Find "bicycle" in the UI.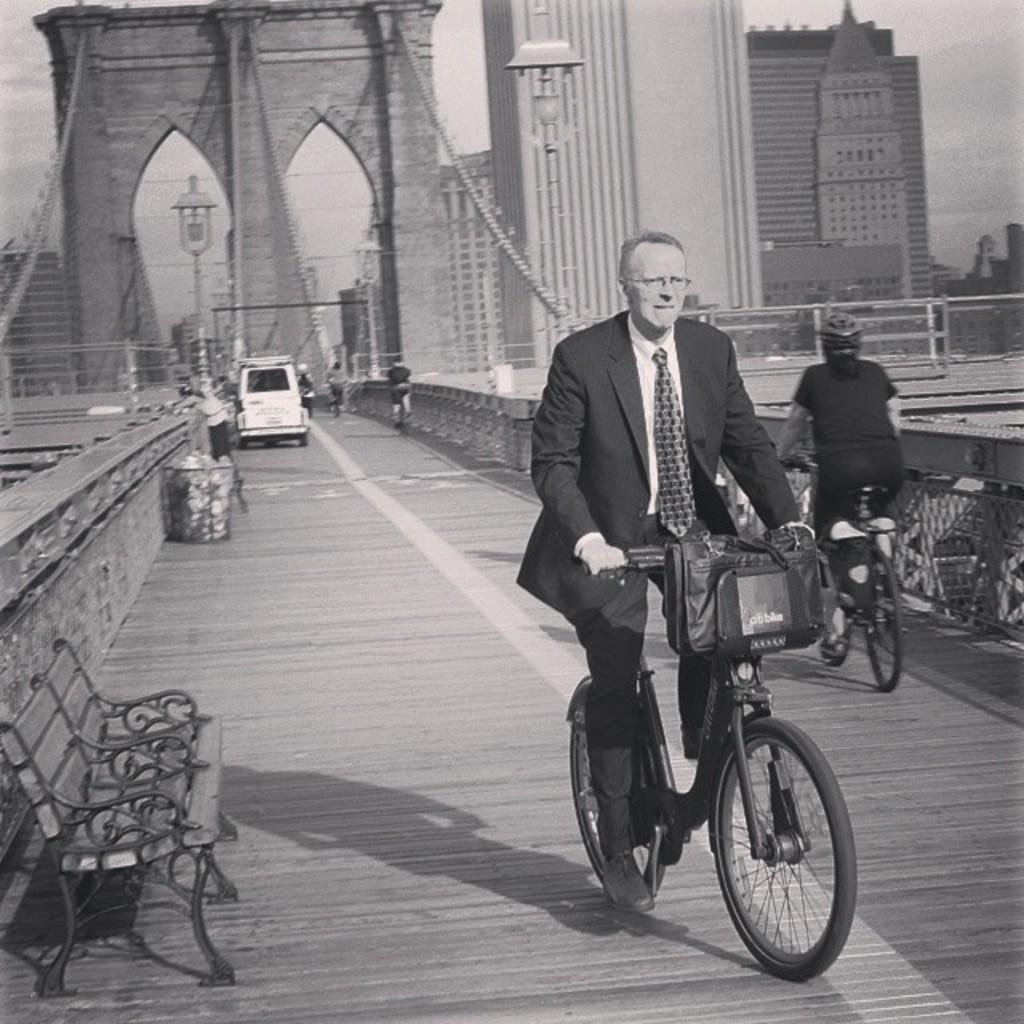
UI element at (773,446,902,691).
